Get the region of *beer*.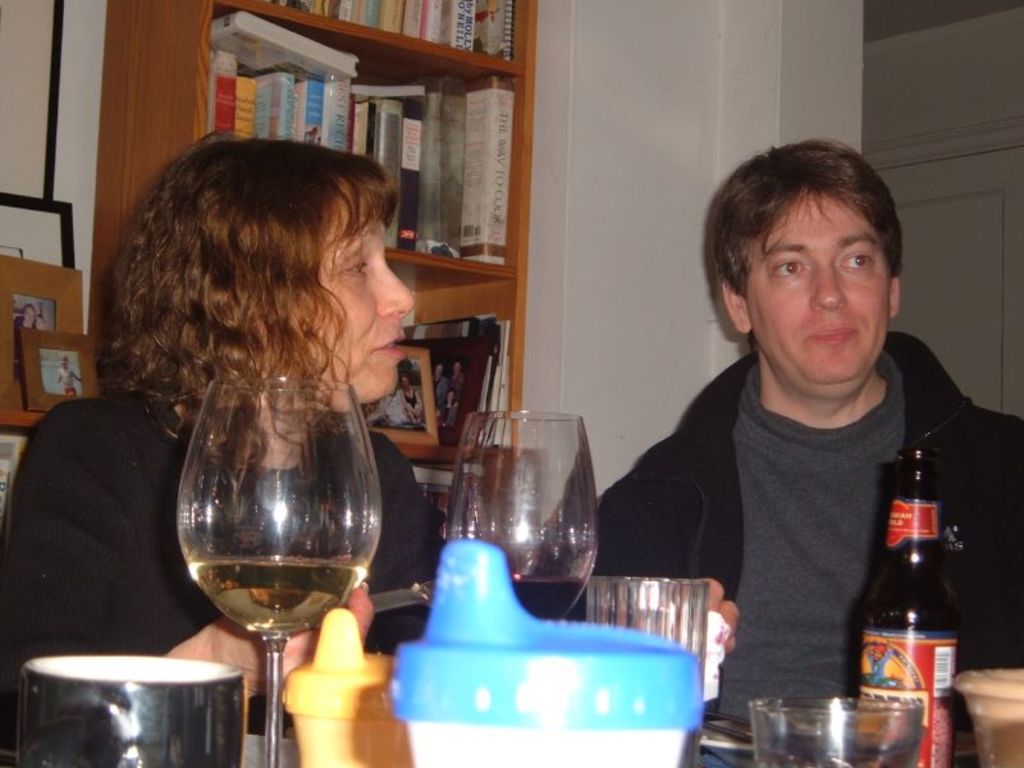
locate(191, 552, 357, 634).
